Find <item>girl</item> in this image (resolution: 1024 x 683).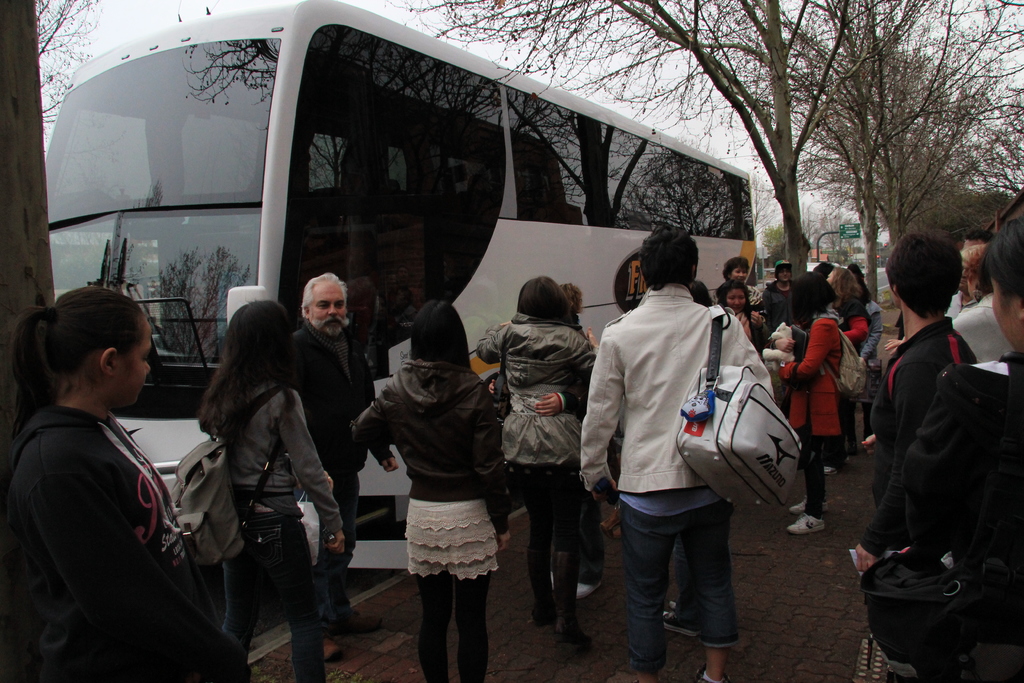
(x1=194, y1=299, x2=346, y2=682).
